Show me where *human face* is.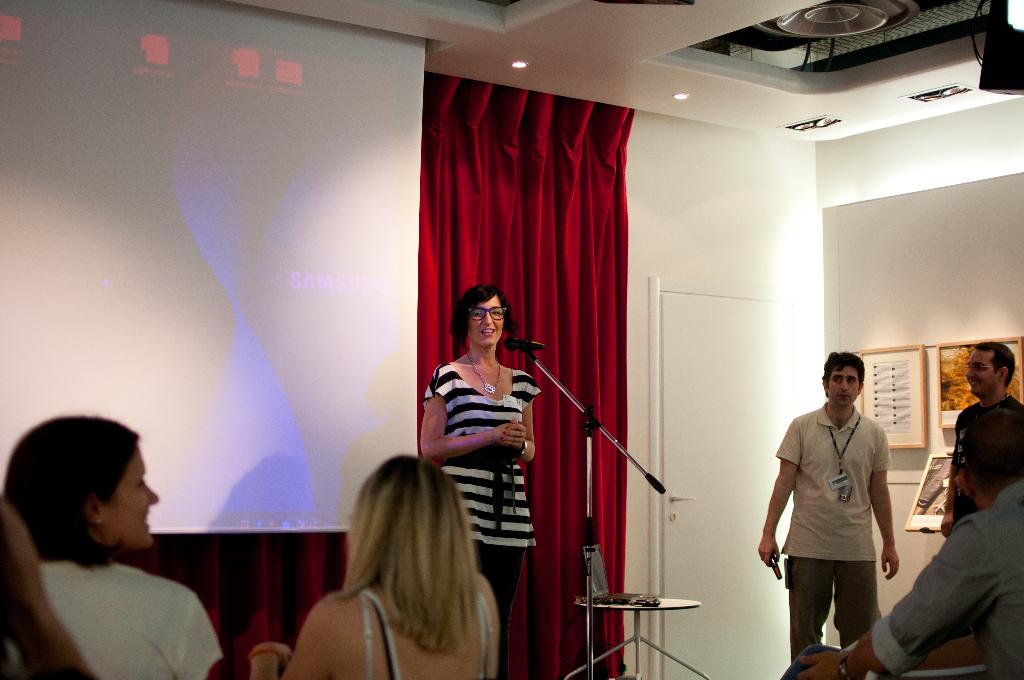
*human face* is at 468, 296, 502, 347.
